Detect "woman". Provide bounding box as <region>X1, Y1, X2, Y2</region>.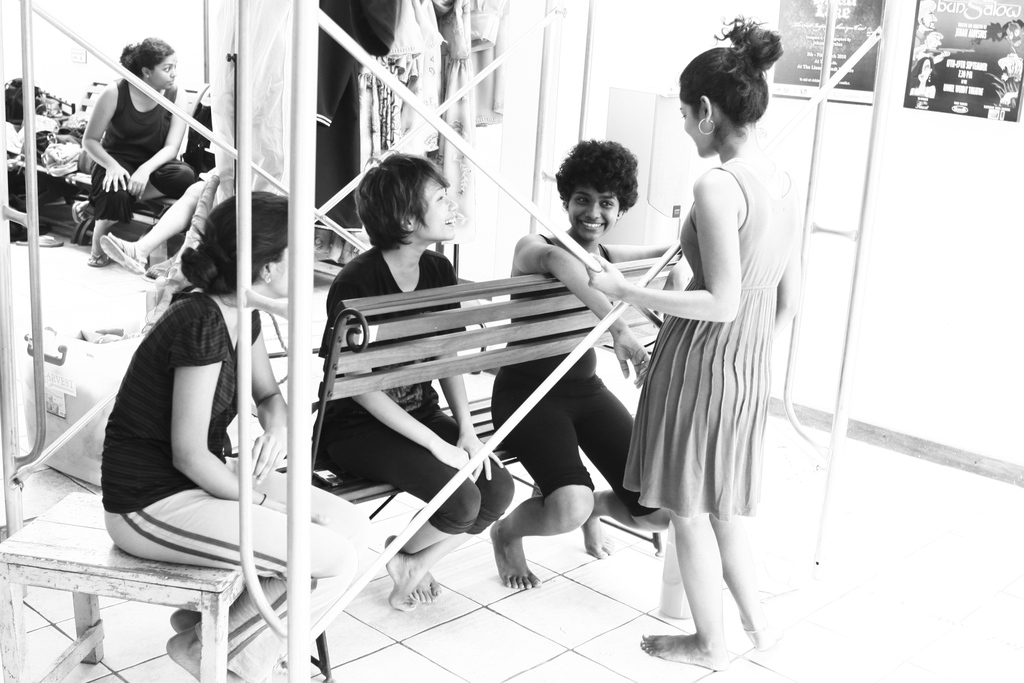
<region>488, 136, 666, 588</region>.
